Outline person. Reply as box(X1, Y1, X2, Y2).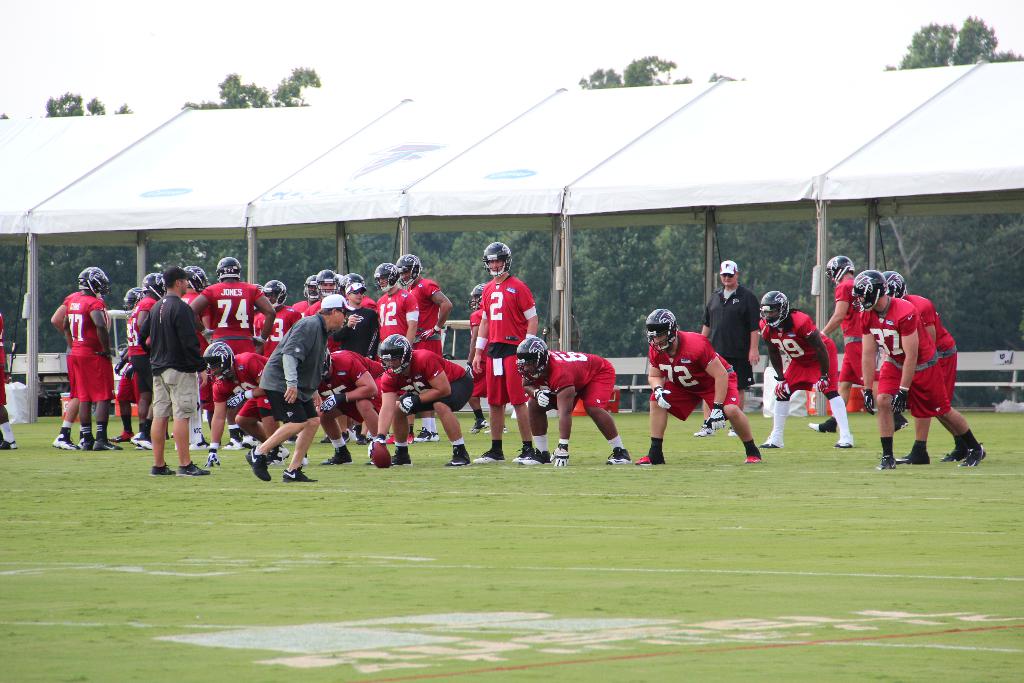
box(473, 281, 507, 436).
